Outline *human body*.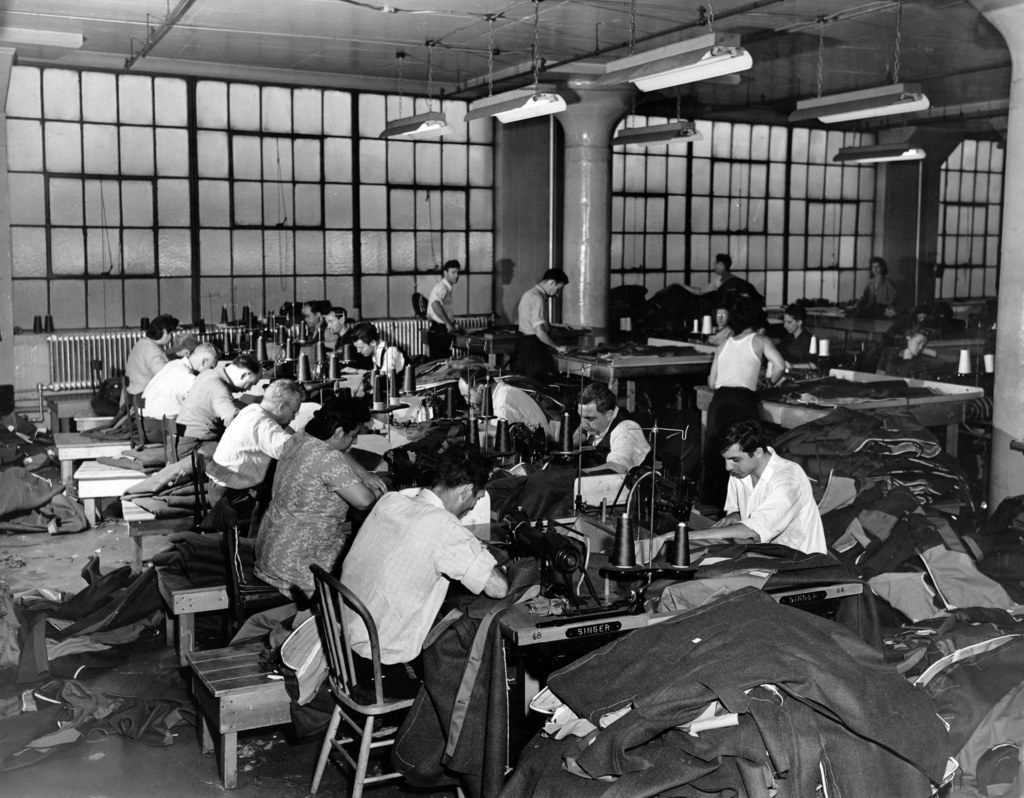
Outline: <region>247, 427, 385, 602</region>.
